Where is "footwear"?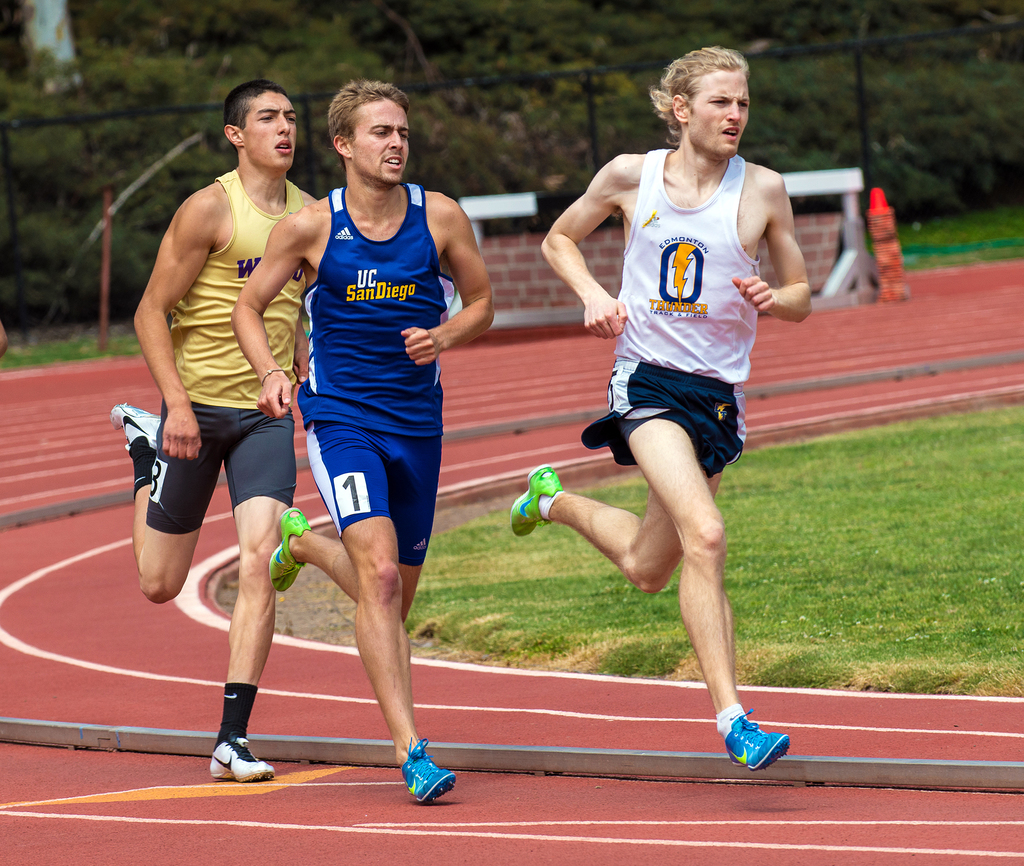
<region>396, 733, 455, 807</region>.
